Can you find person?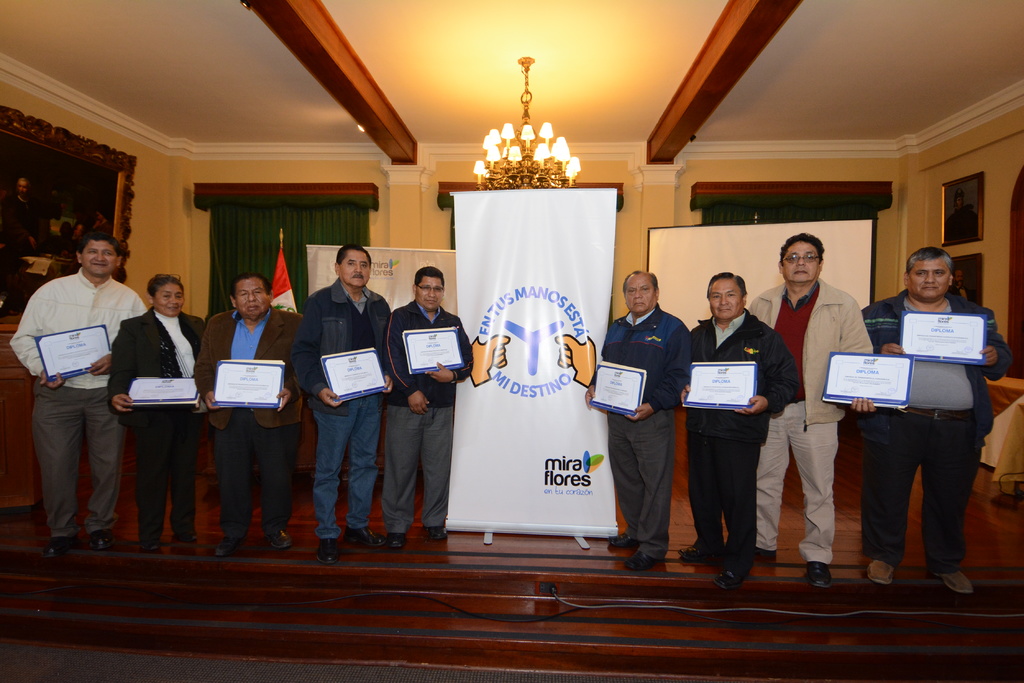
Yes, bounding box: BBox(697, 274, 786, 579).
